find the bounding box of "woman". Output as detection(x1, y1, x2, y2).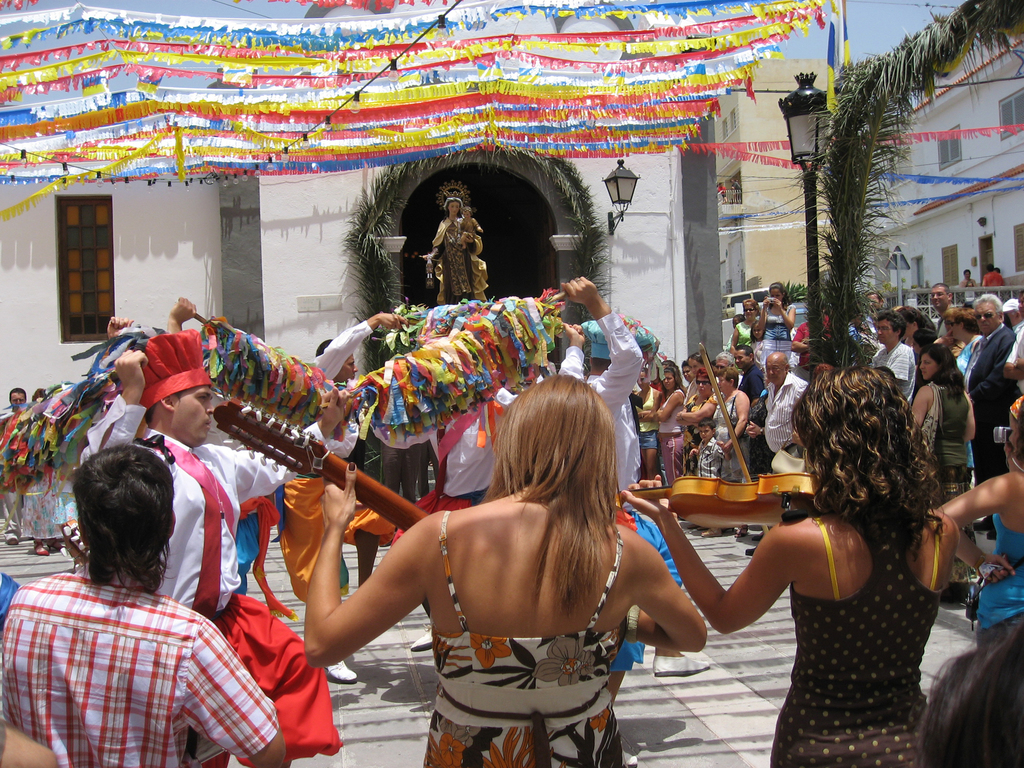
detection(897, 306, 926, 364).
